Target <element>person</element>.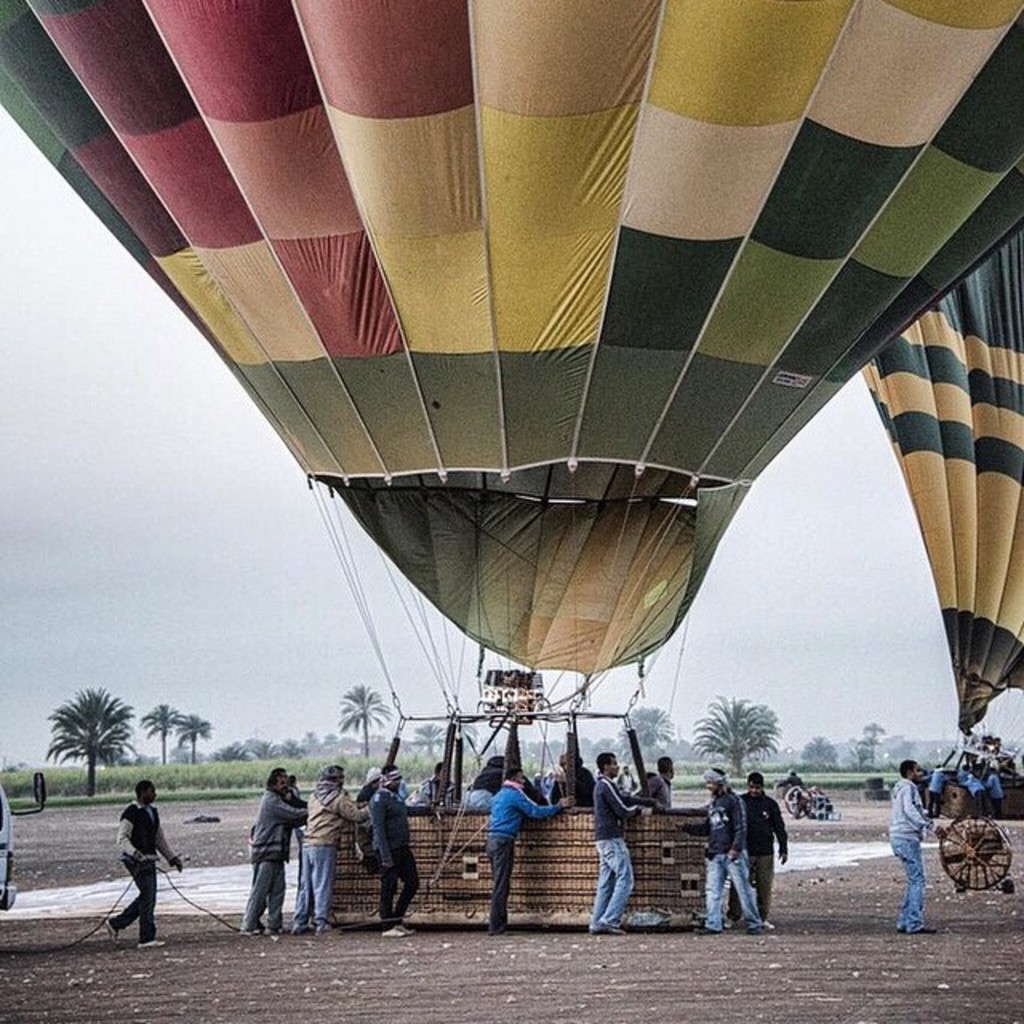
Target region: {"x1": 701, "y1": 762, "x2": 771, "y2": 938}.
